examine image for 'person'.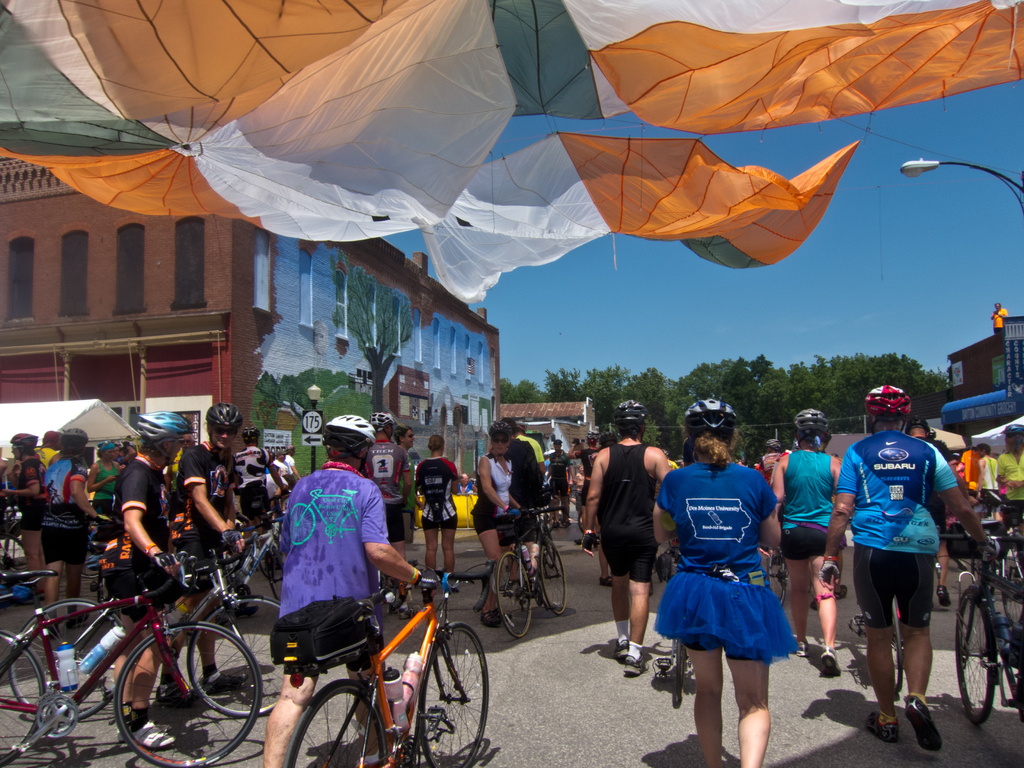
Examination result: [233,428,274,516].
